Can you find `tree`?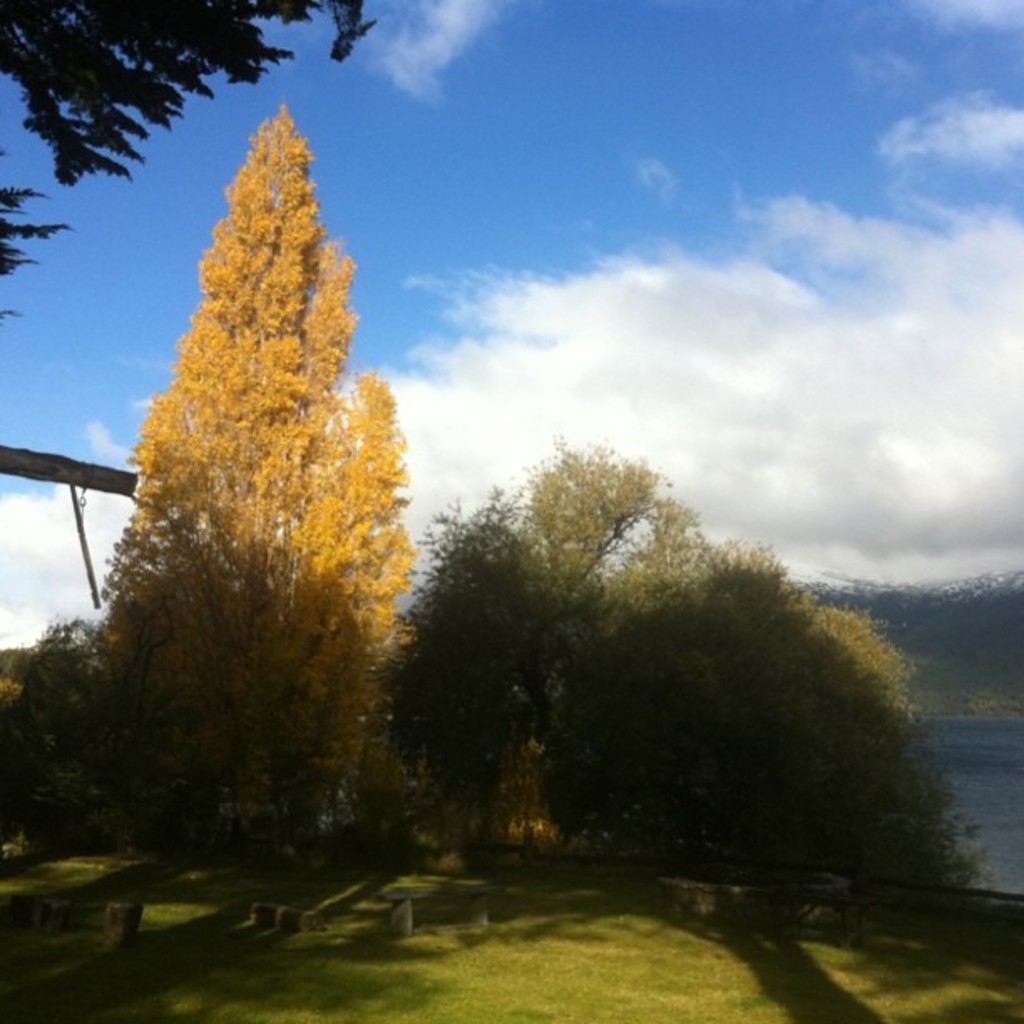
Yes, bounding box: box(0, 612, 105, 857).
